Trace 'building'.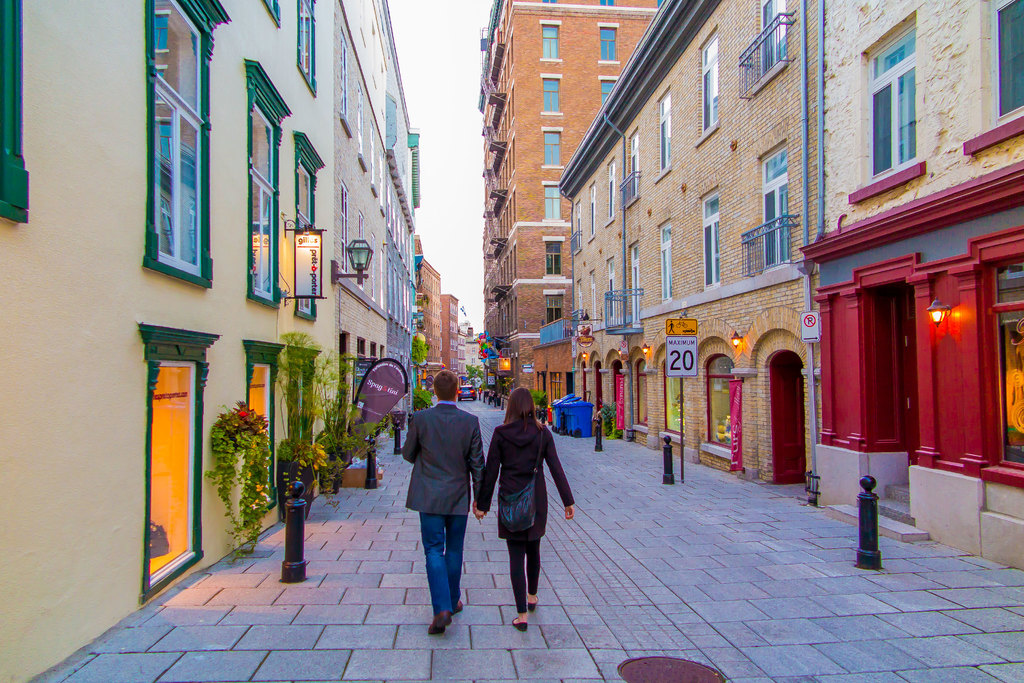
Traced to [x1=413, y1=260, x2=461, y2=392].
